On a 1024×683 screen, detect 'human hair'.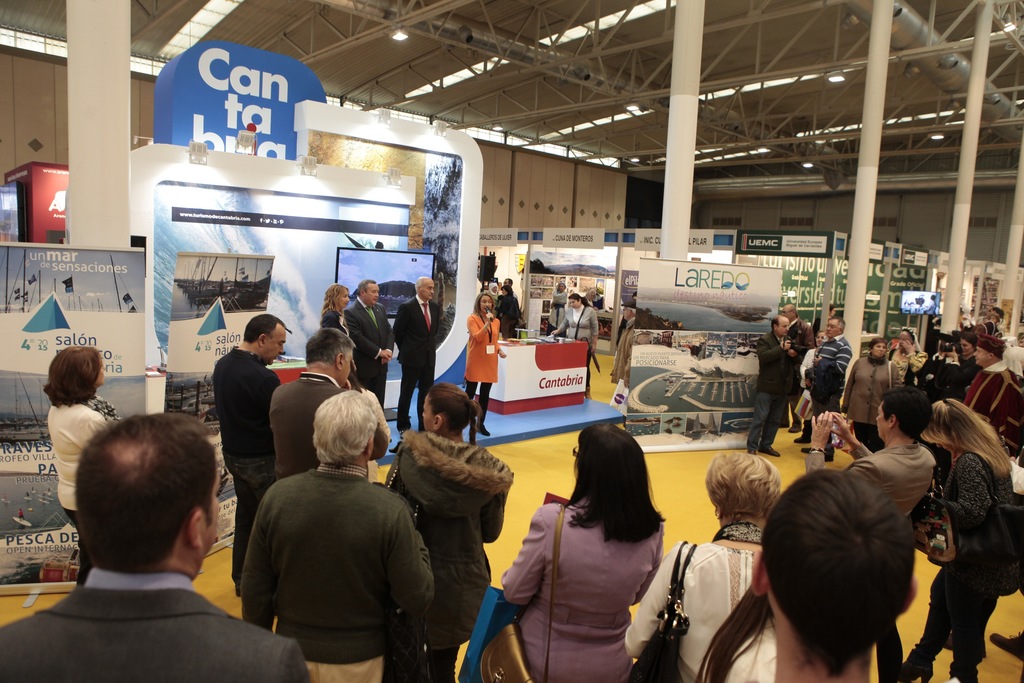
box(44, 343, 104, 408).
